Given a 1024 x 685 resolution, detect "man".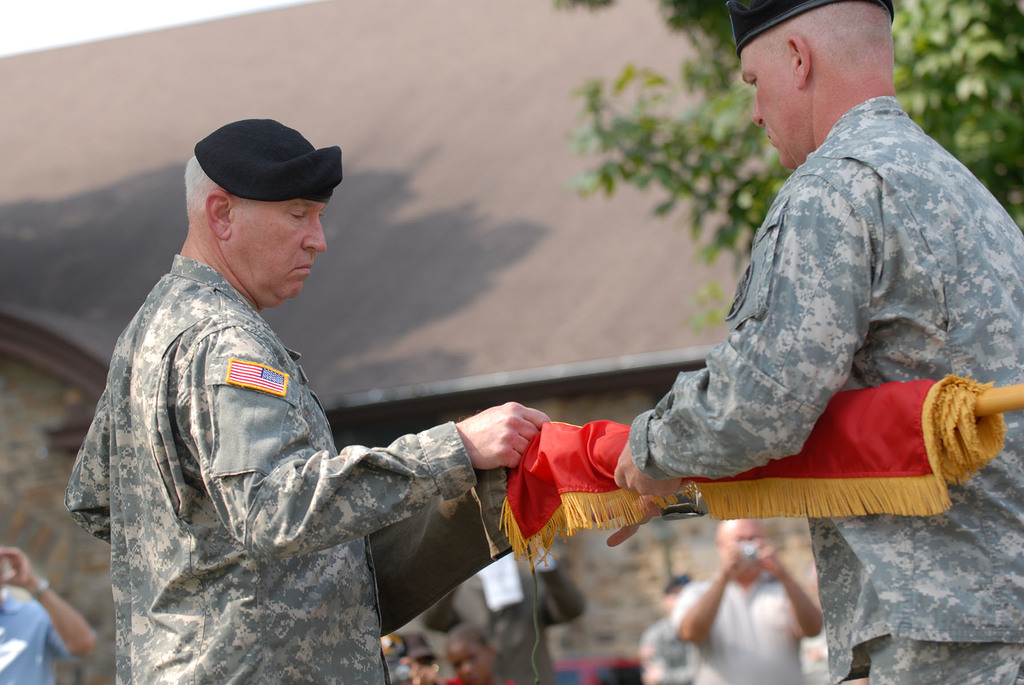
bbox(89, 56, 500, 684).
